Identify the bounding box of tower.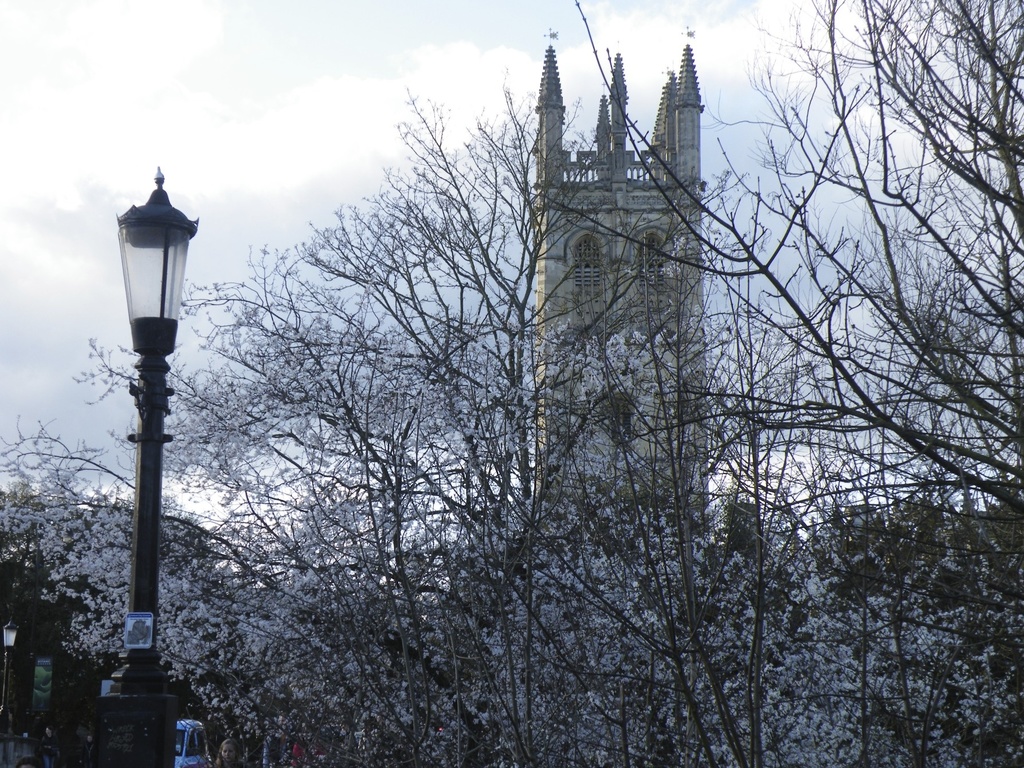
<region>534, 30, 708, 553</region>.
